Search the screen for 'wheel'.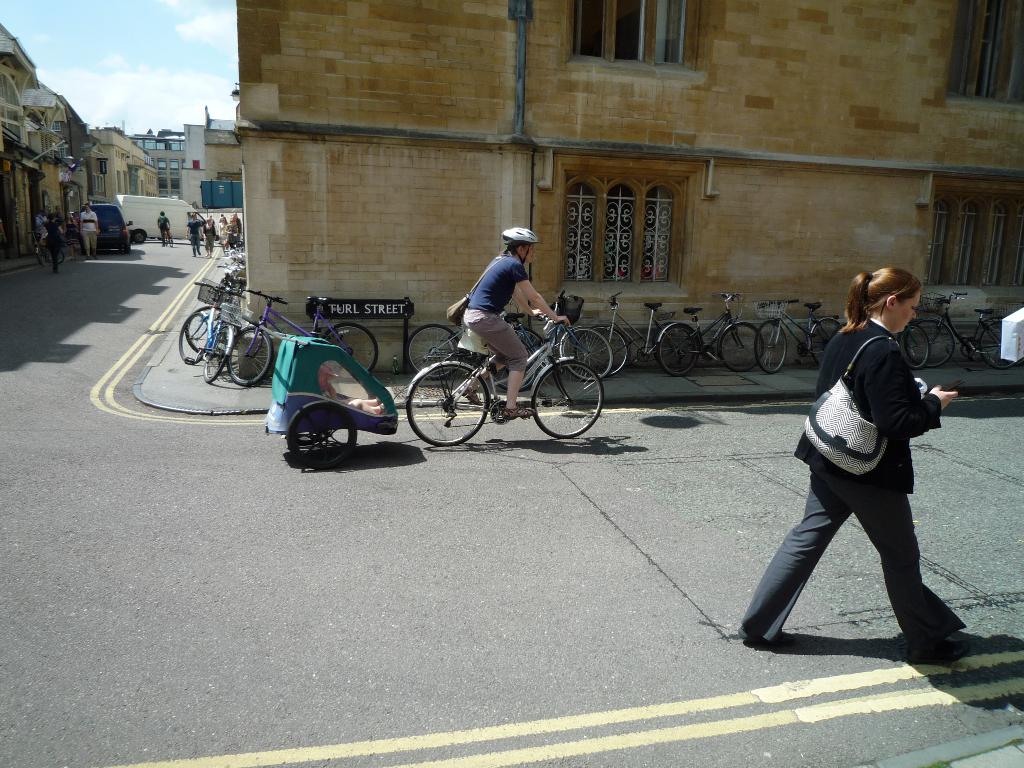
Found at (left=283, top=399, right=356, bottom=468).
